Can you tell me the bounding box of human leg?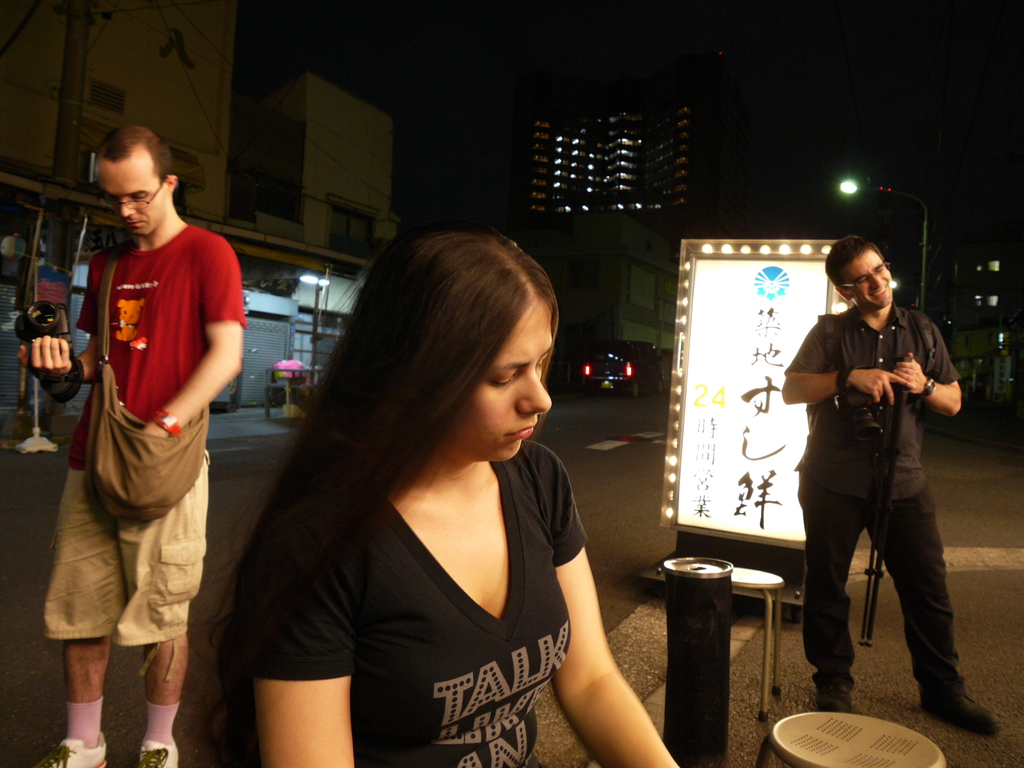
141 626 186 767.
